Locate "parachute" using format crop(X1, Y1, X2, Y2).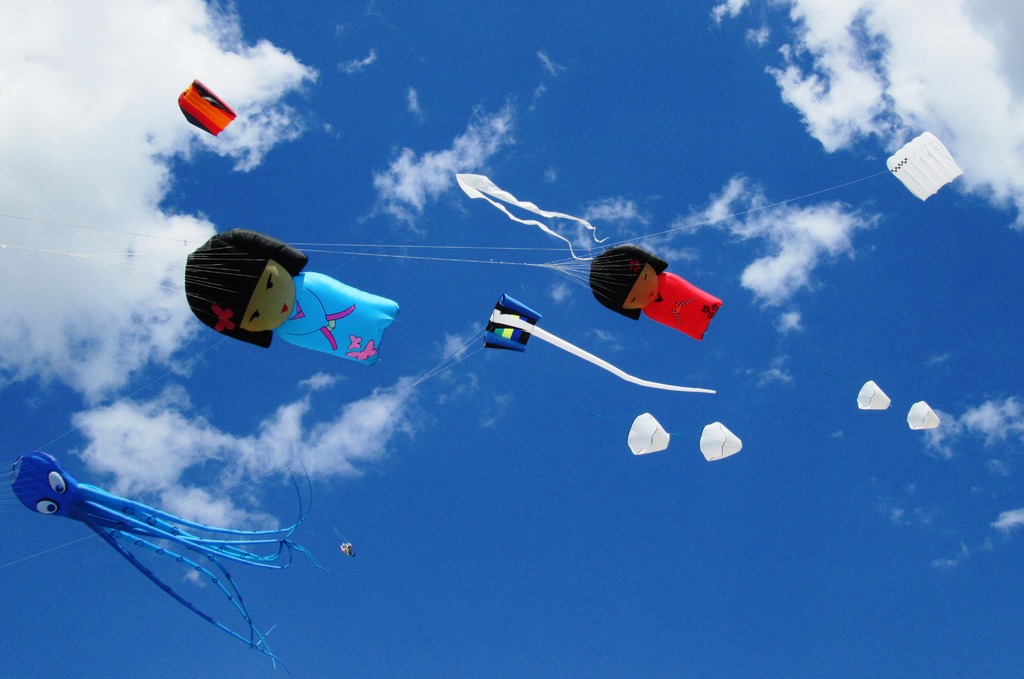
crop(698, 421, 743, 459).
